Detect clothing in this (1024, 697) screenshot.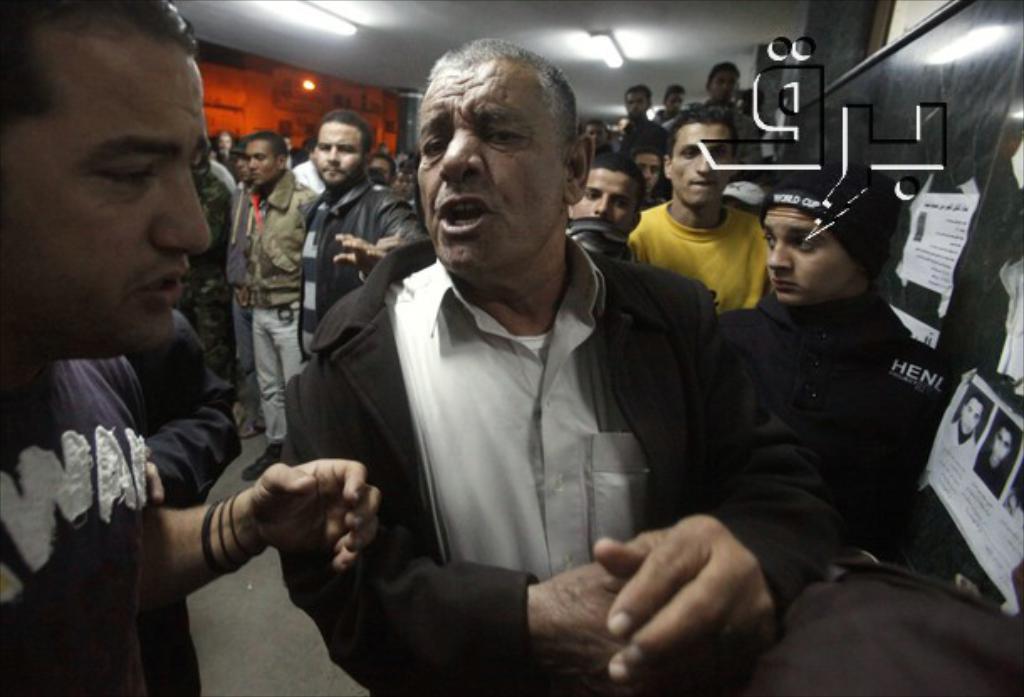
Detection: (943,411,982,469).
